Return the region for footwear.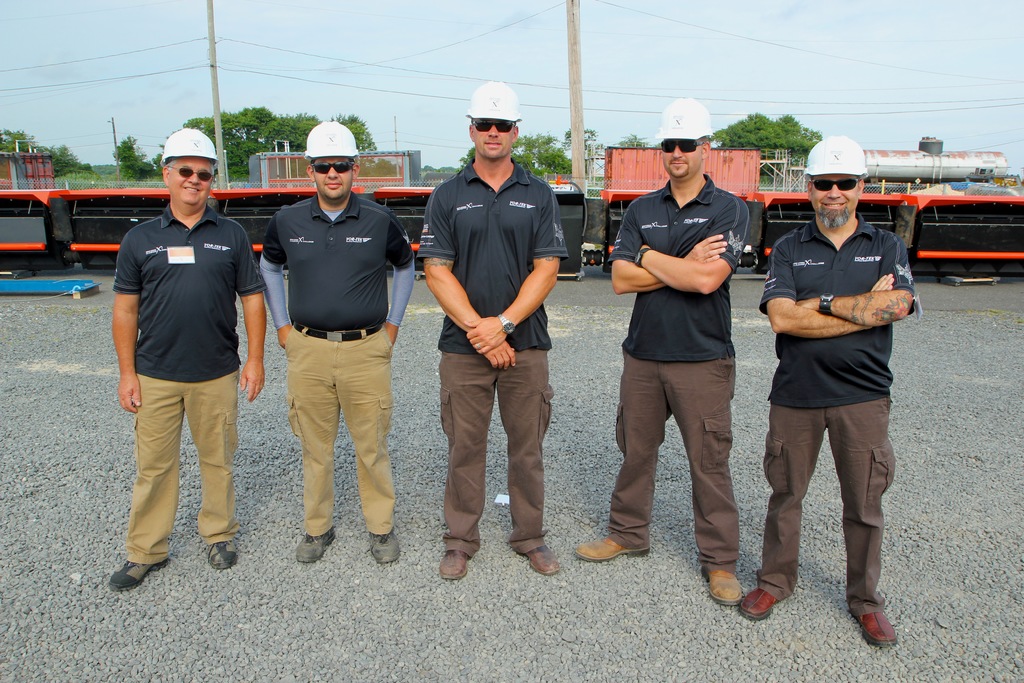
left=202, top=541, right=239, bottom=570.
